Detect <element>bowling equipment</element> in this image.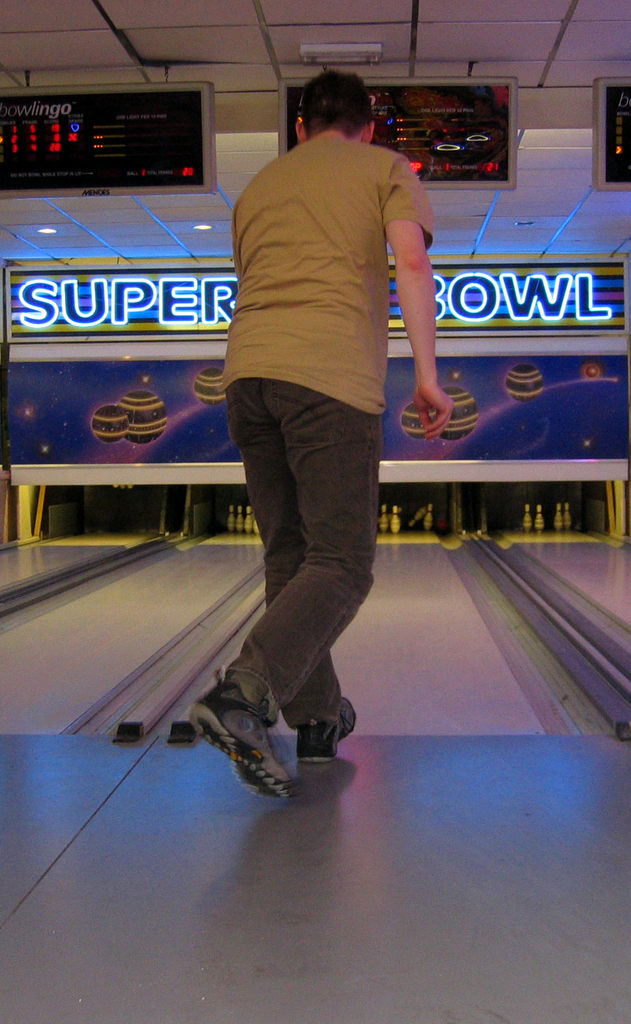
Detection: 425:501:437:529.
